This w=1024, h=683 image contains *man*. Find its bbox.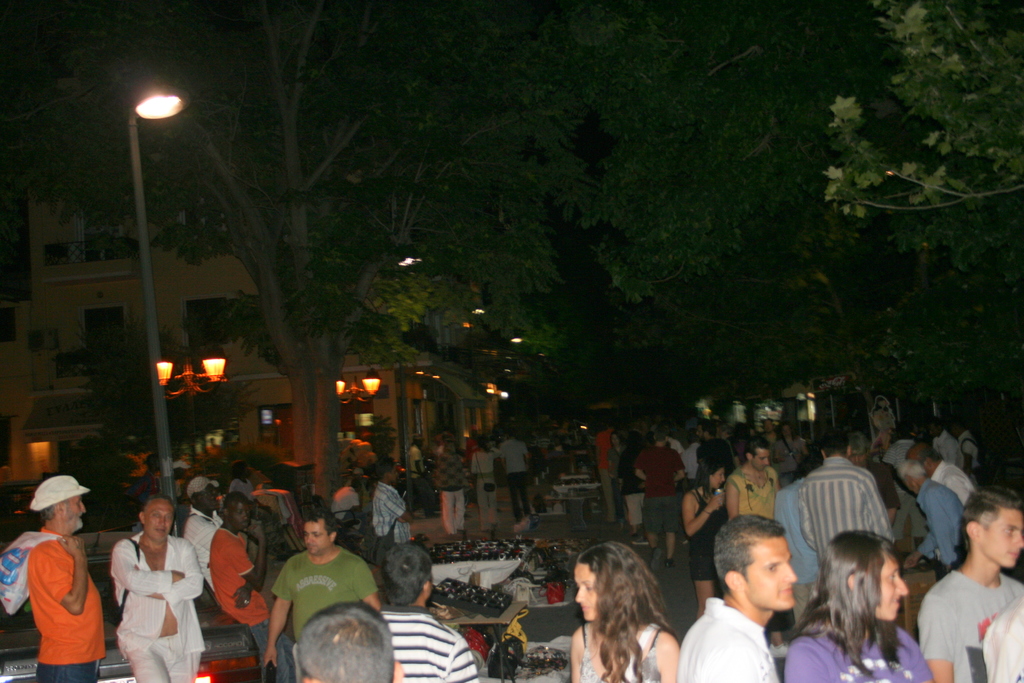
BBox(680, 522, 810, 682).
